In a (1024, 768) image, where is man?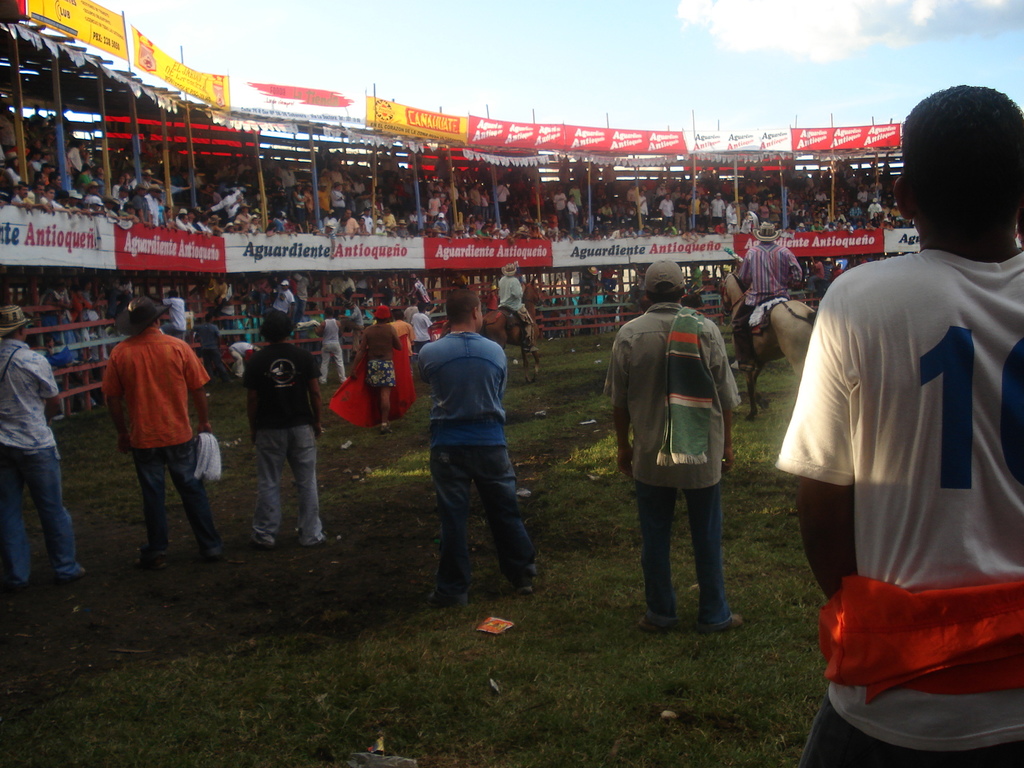
[496,262,523,316].
